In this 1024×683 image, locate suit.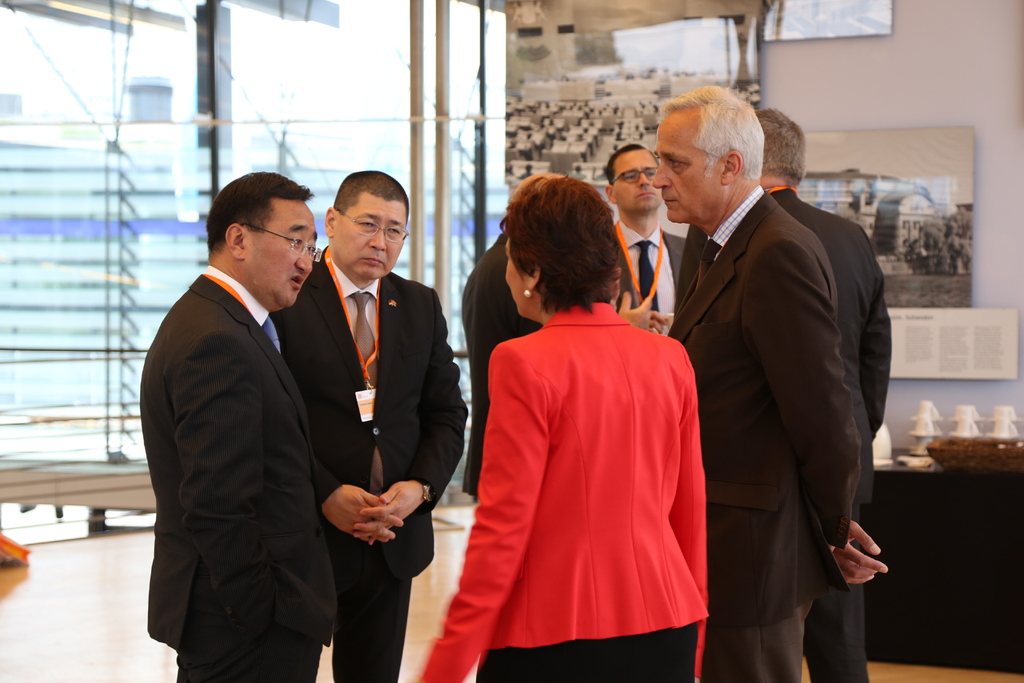
Bounding box: x1=615 y1=220 x2=687 y2=339.
